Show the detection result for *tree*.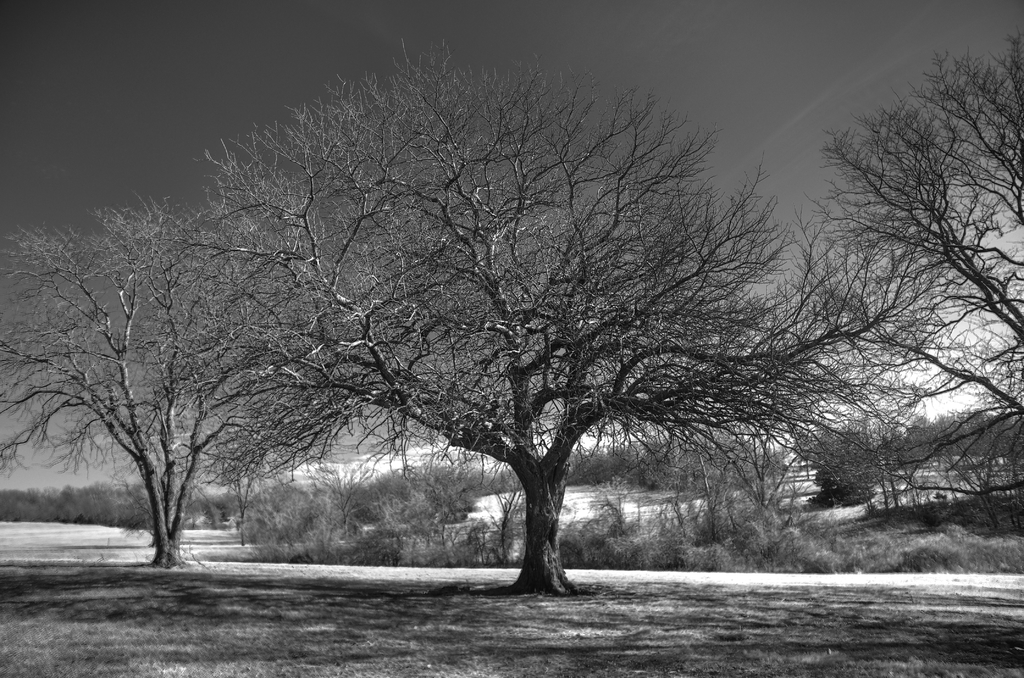
bbox=(0, 185, 362, 593).
